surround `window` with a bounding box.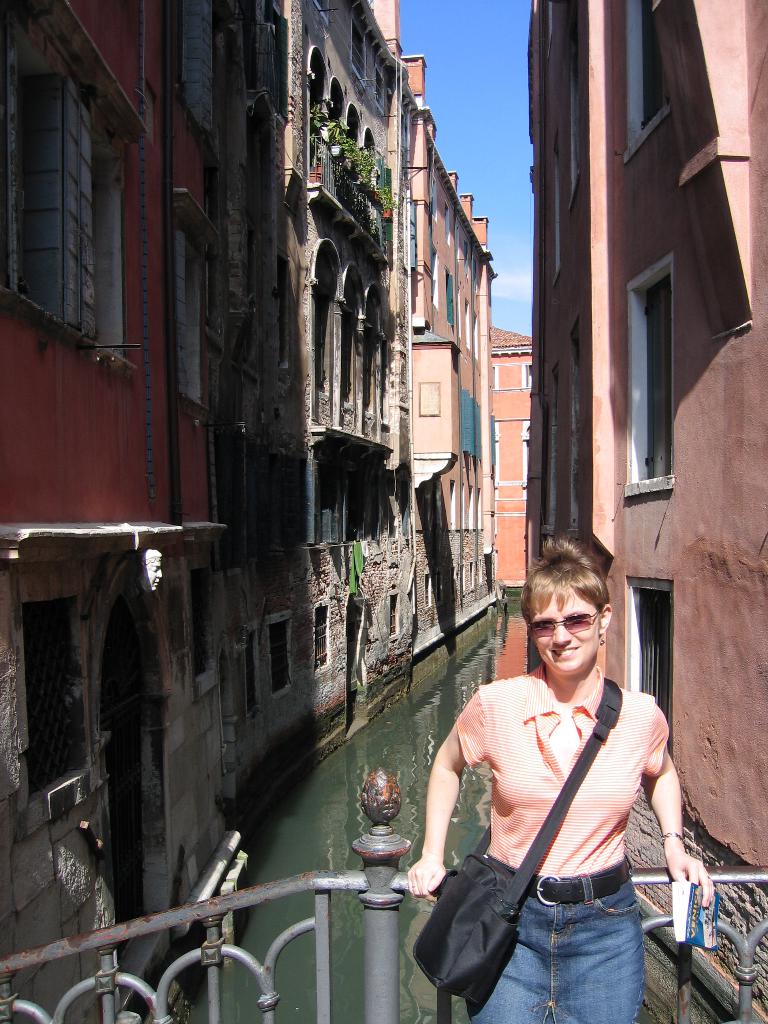
pyautogui.locateOnScreen(19, 596, 77, 792).
